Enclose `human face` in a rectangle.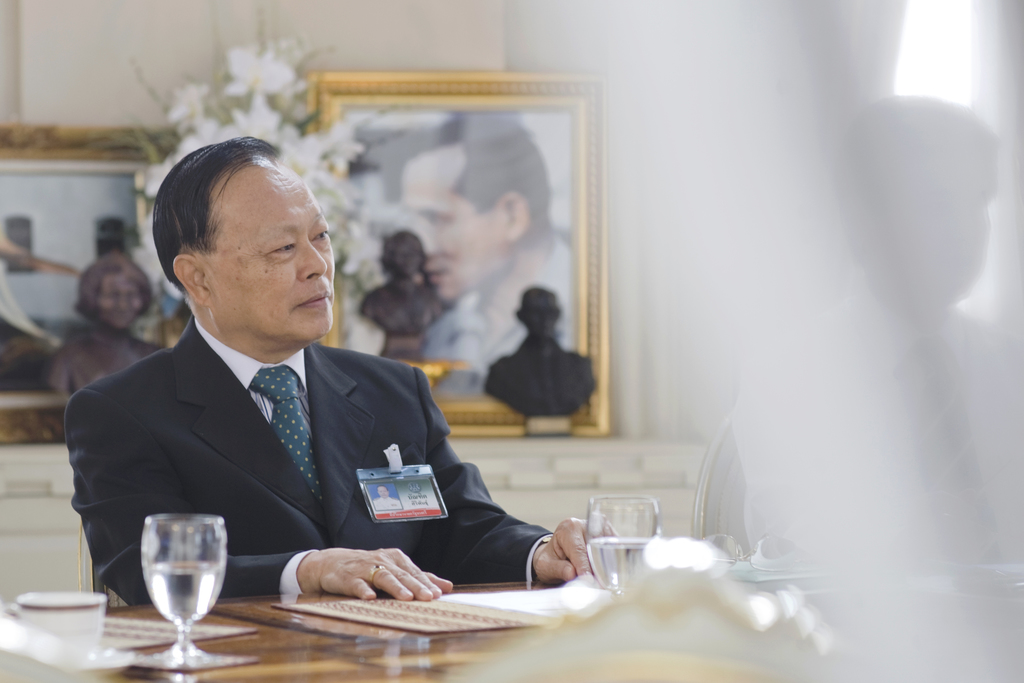
400,147,502,291.
